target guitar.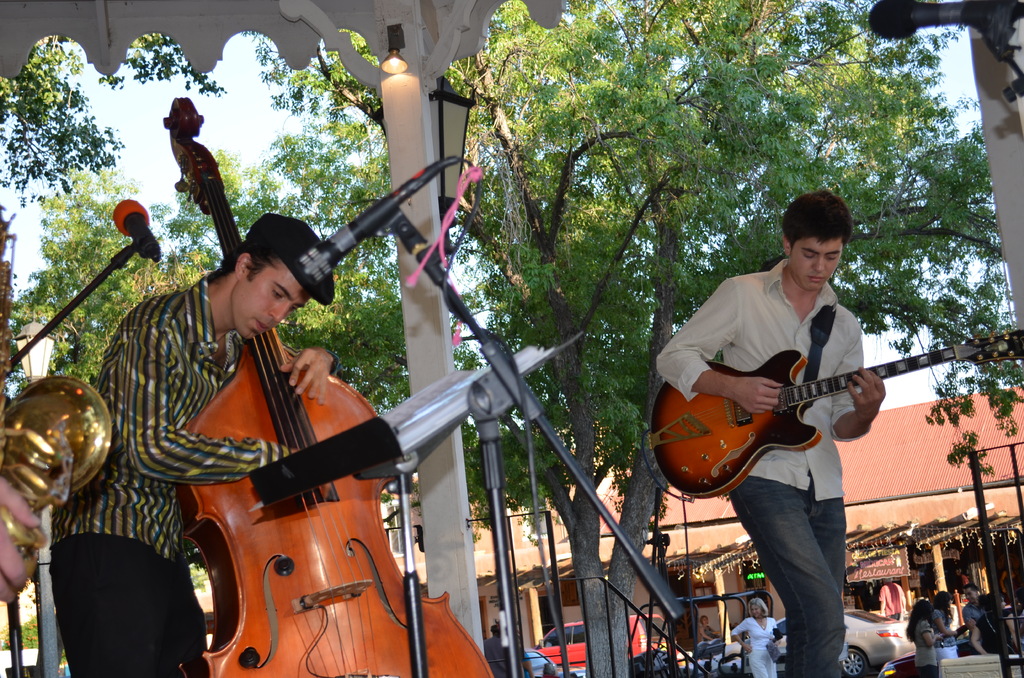
Target region: Rect(650, 329, 1023, 506).
